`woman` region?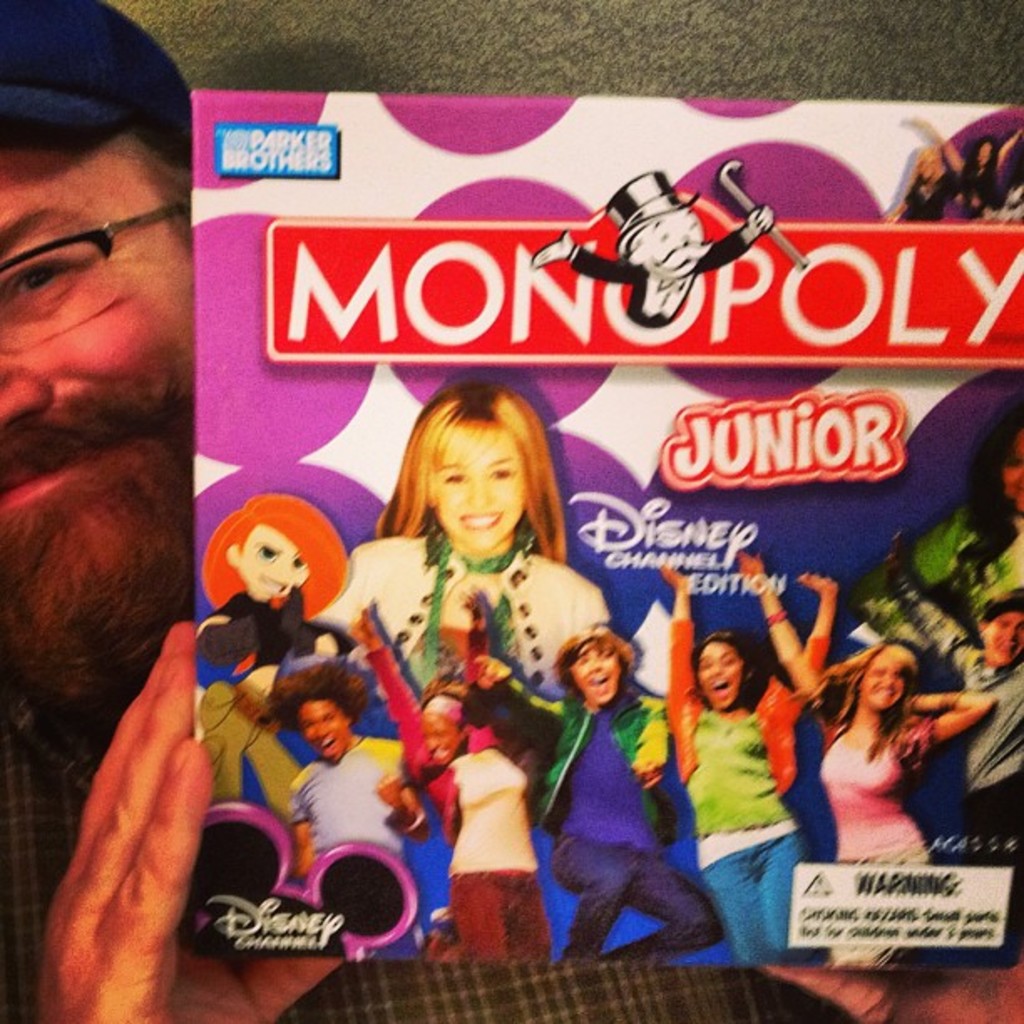
(738, 557, 1002, 975)
